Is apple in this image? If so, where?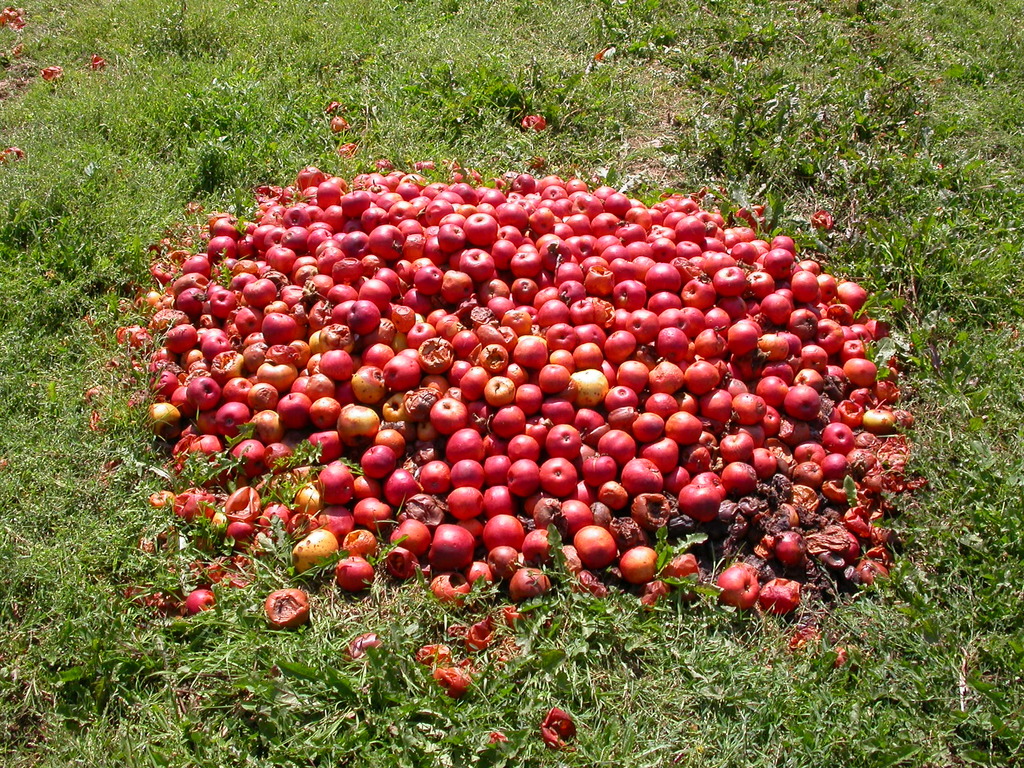
Yes, at (x1=717, y1=564, x2=759, y2=605).
